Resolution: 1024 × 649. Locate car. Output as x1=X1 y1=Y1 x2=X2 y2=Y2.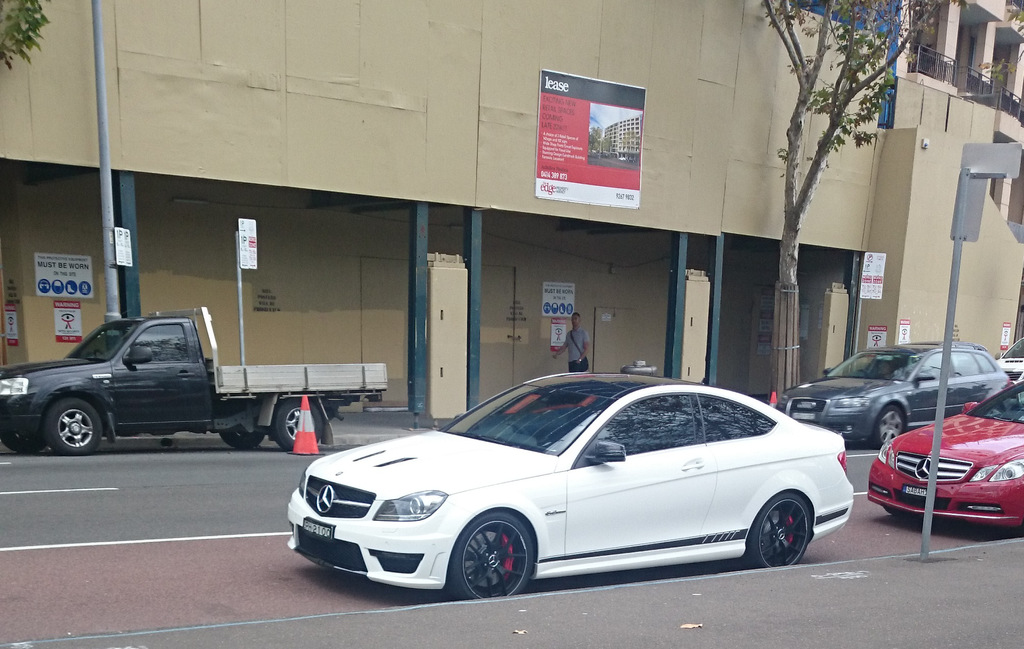
x1=865 y1=377 x2=1023 y2=536.
